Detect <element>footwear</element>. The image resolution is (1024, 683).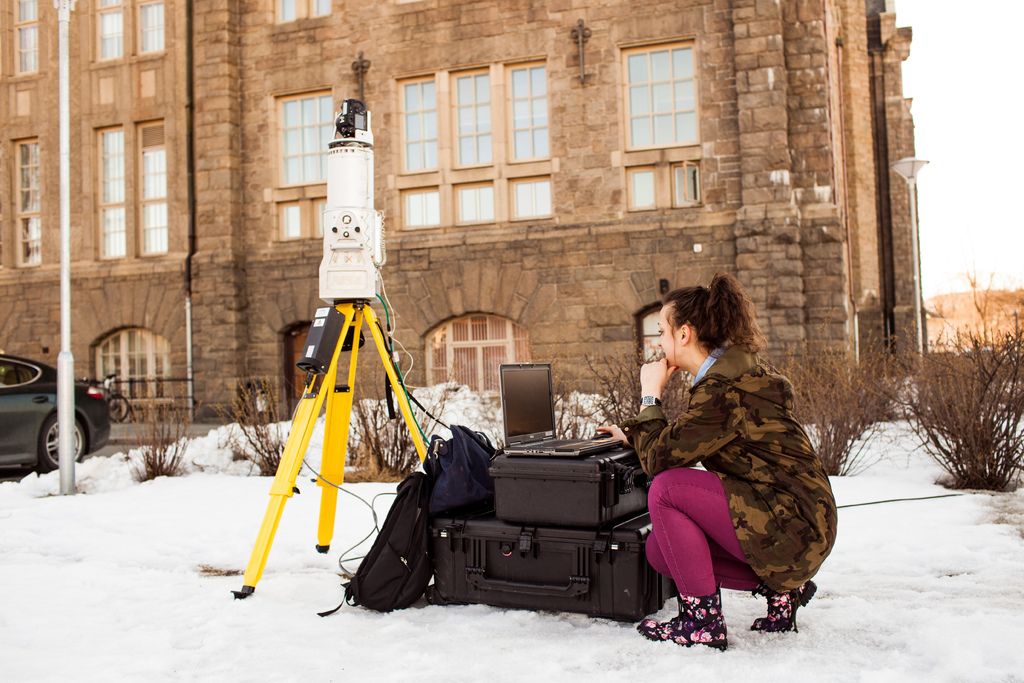
746,580,819,629.
